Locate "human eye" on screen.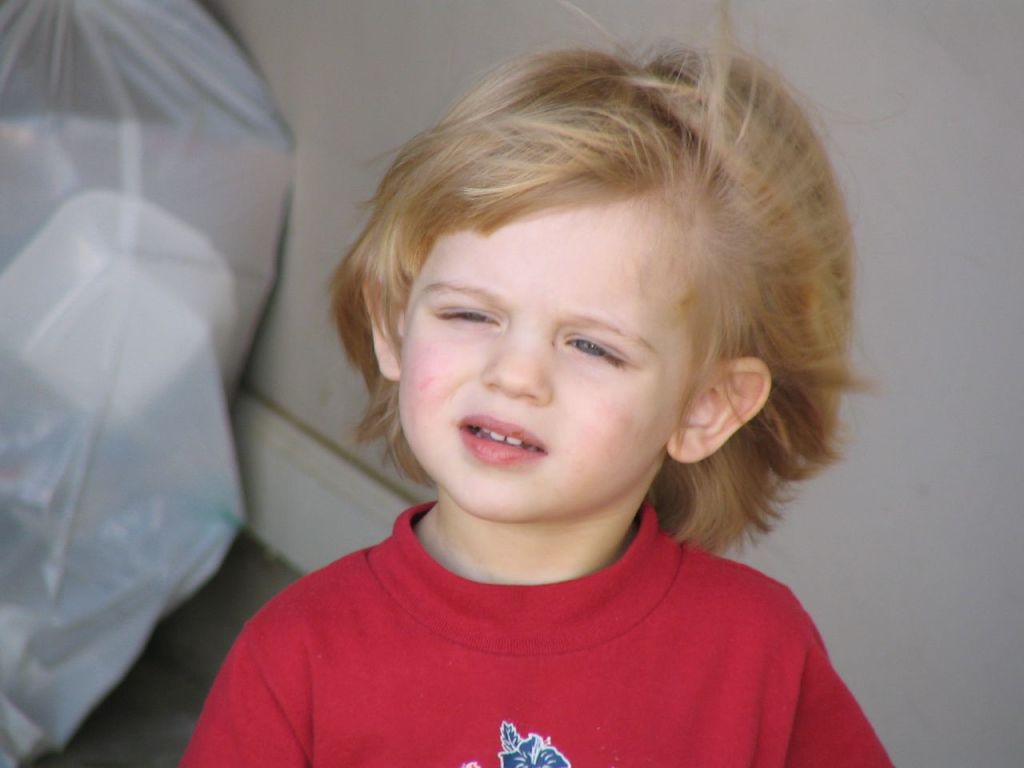
On screen at bbox=[558, 335, 626, 367].
